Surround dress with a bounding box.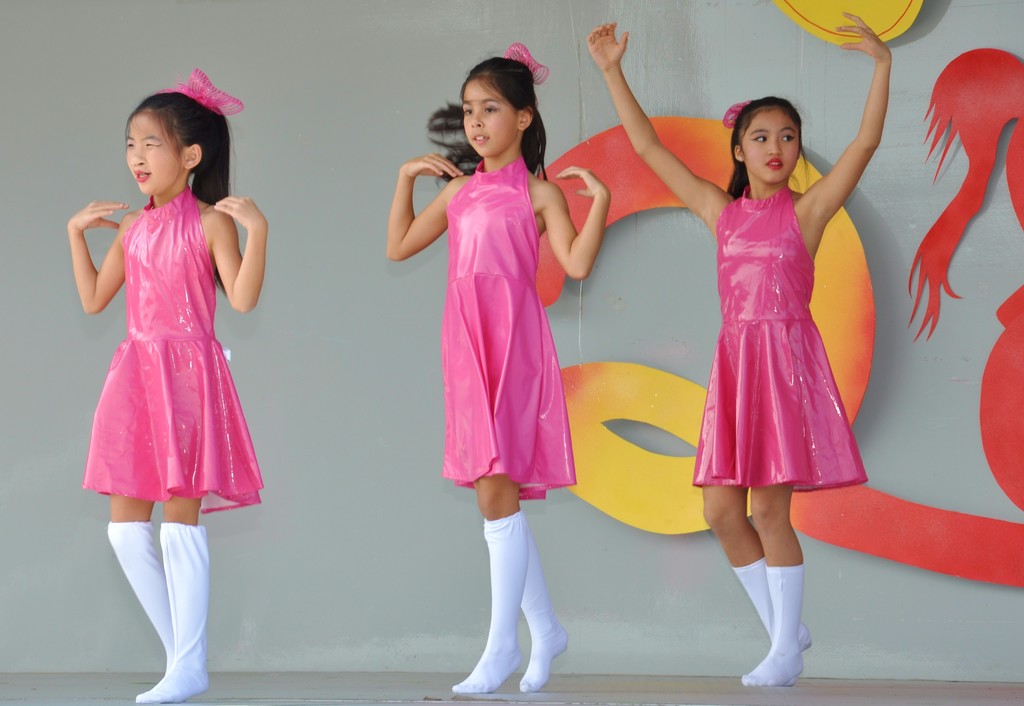
{"left": 692, "top": 184, "right": 867, "bottom": 492}.
